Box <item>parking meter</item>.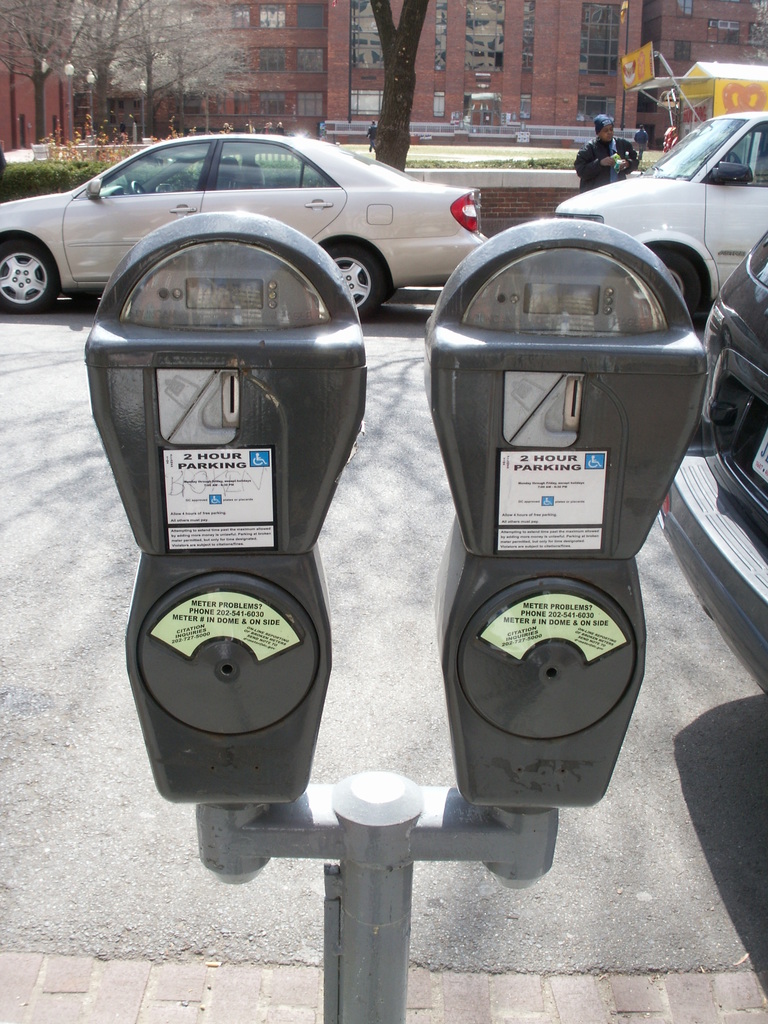
select_region(415, 212, 714, 813).
